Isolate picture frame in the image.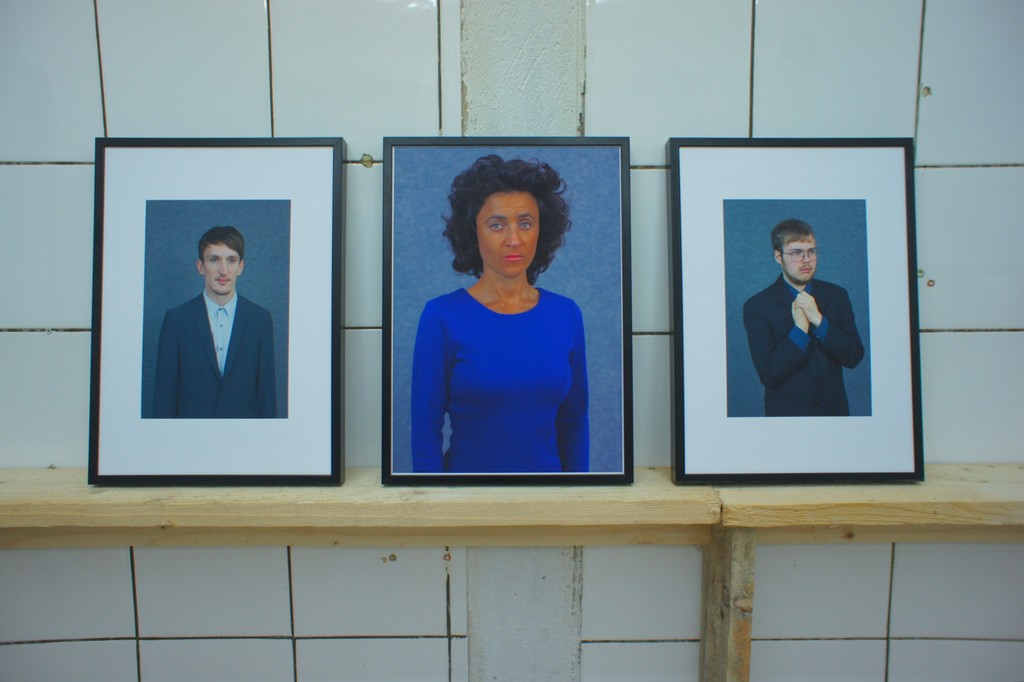
Isolated region: 71:122:369:524.
